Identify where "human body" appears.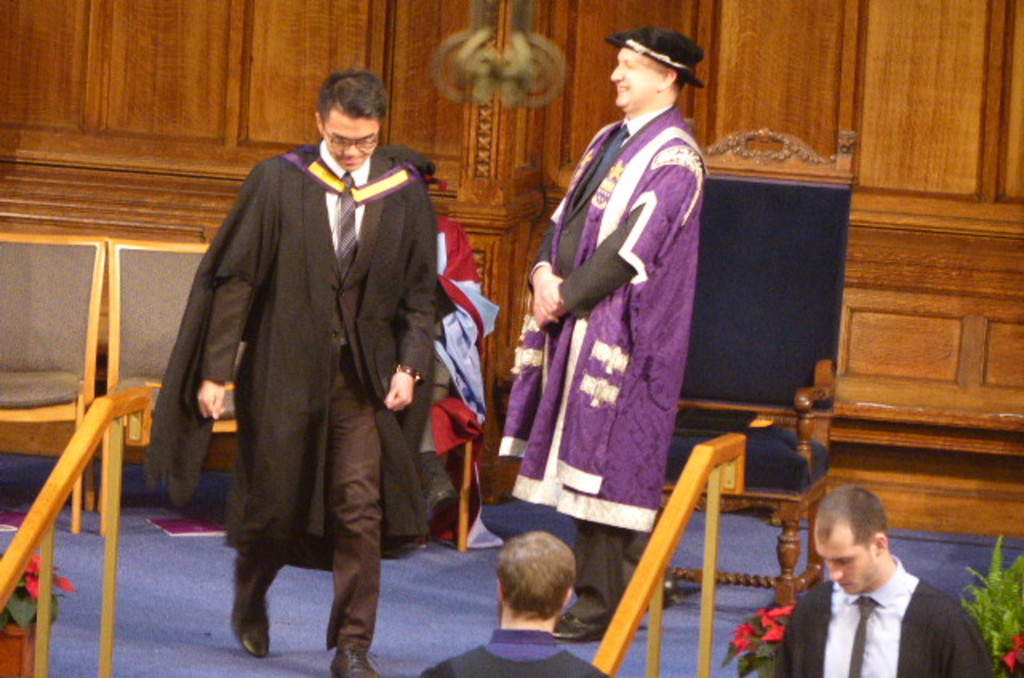
Appears at <region>509, 58, 702, 616</region>.
